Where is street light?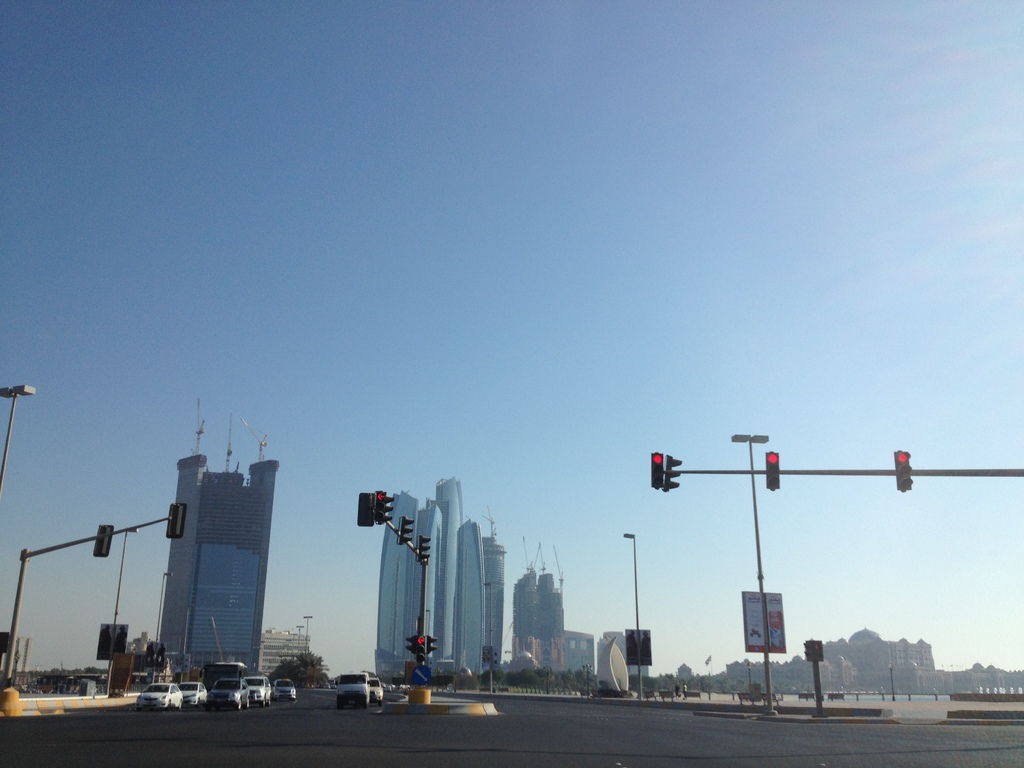
locate(10, 646, 21, 686).
